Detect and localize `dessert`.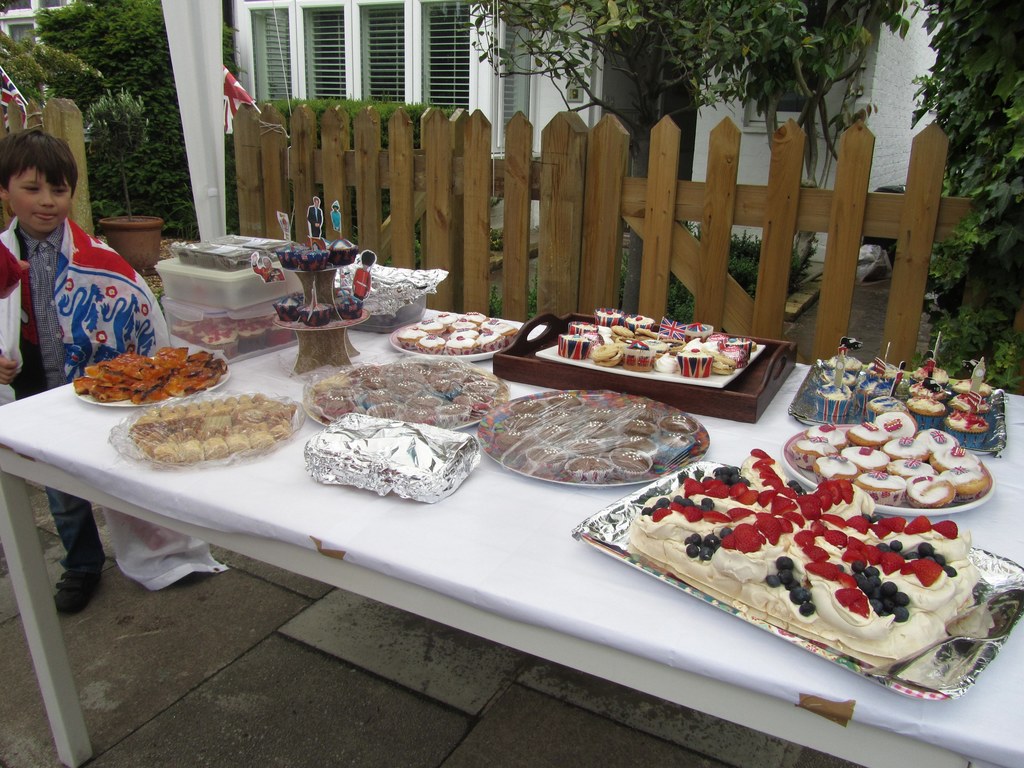
Localized at [left=857, top=473, right=898, bottom=500].
